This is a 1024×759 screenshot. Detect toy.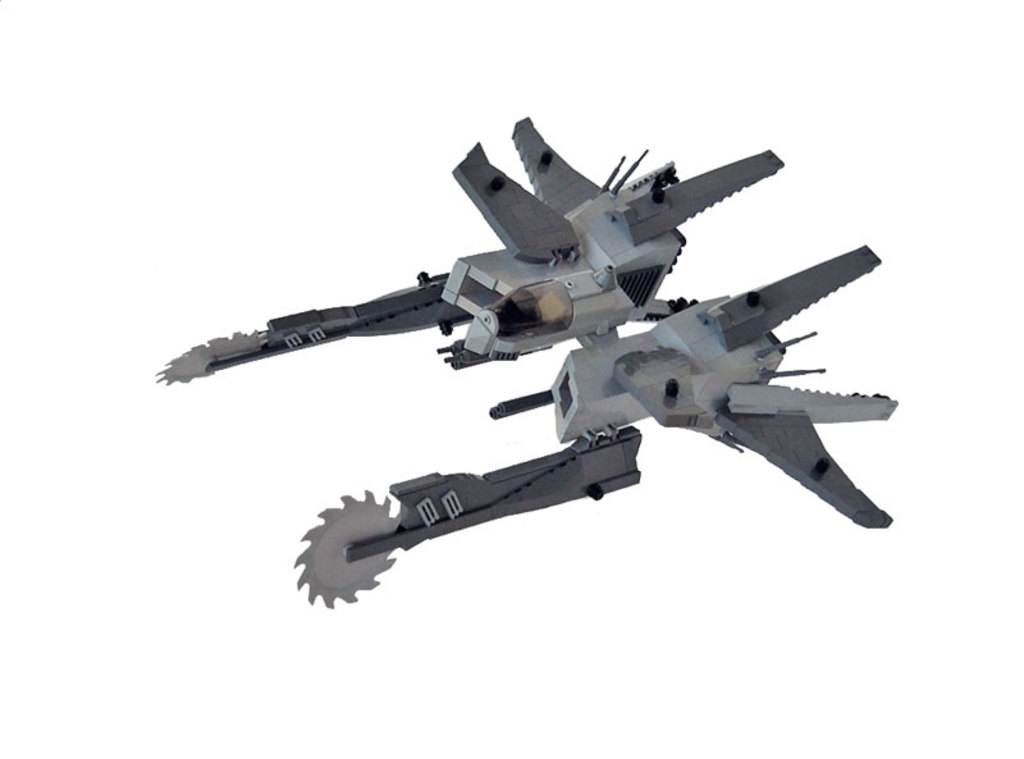
(left=127, top=91, right=792, bottom=380).
